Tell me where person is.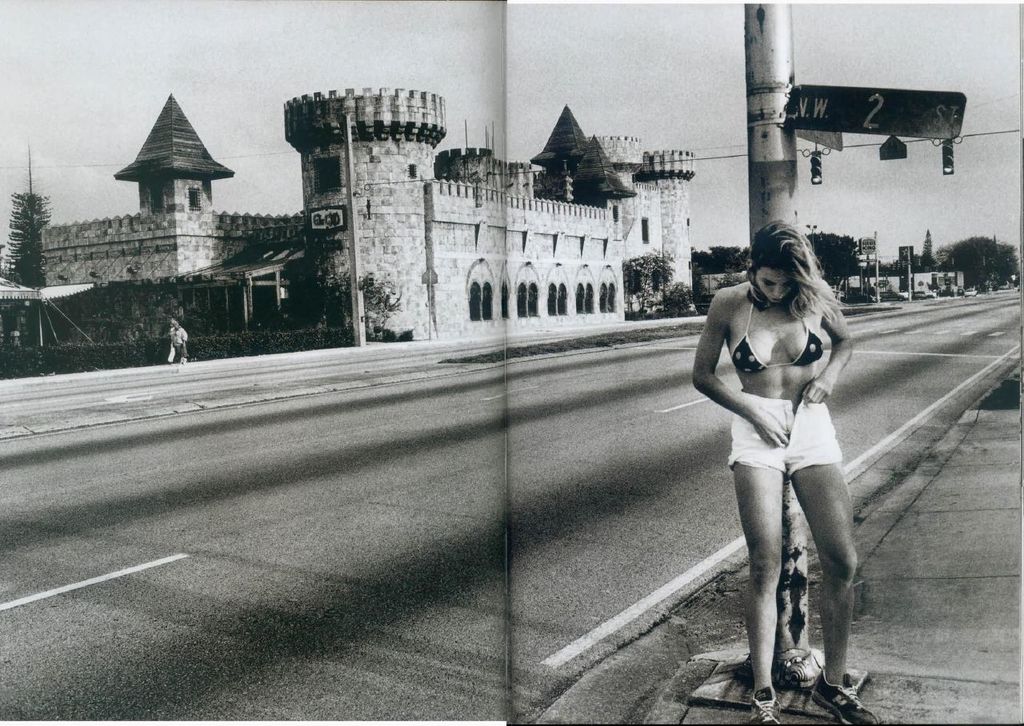
person is at (166,317,190,362).
